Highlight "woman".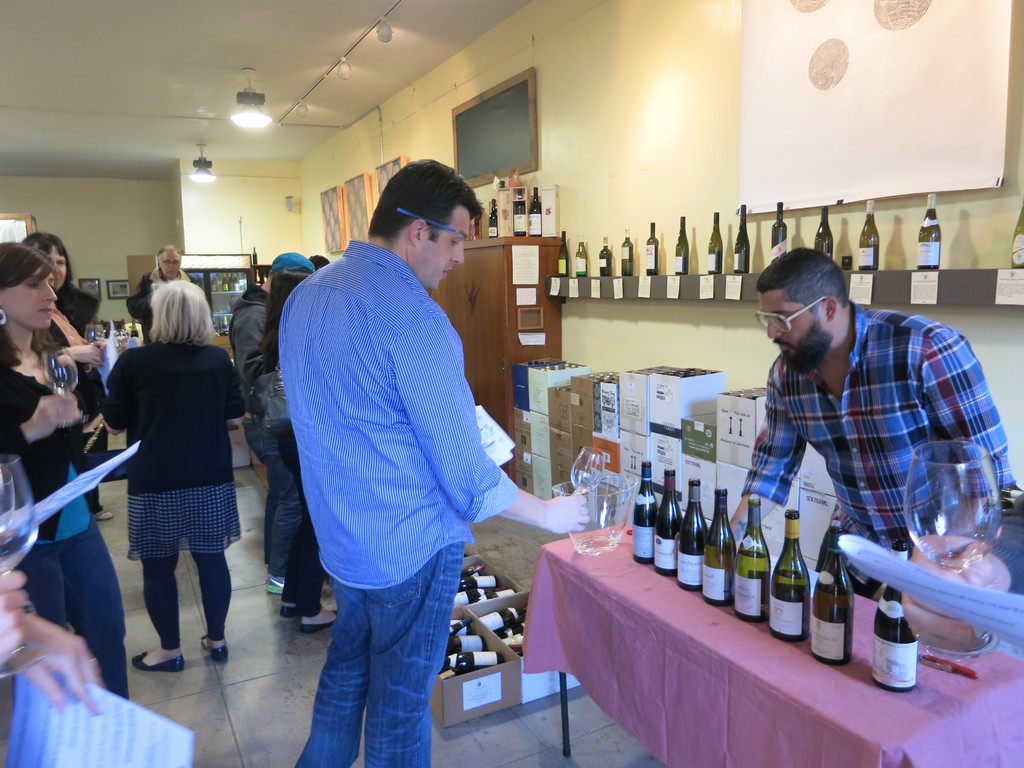
Highlighted region: box=[20, 233, 109, 520].
